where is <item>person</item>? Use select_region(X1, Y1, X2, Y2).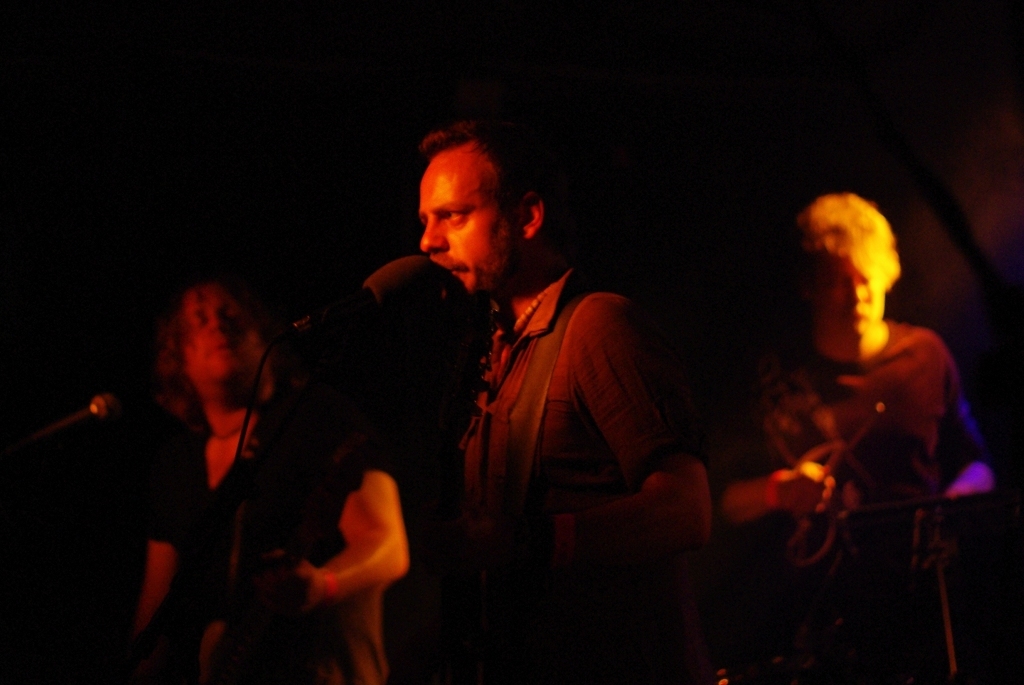
select_region(716, 195, 994, 684).
